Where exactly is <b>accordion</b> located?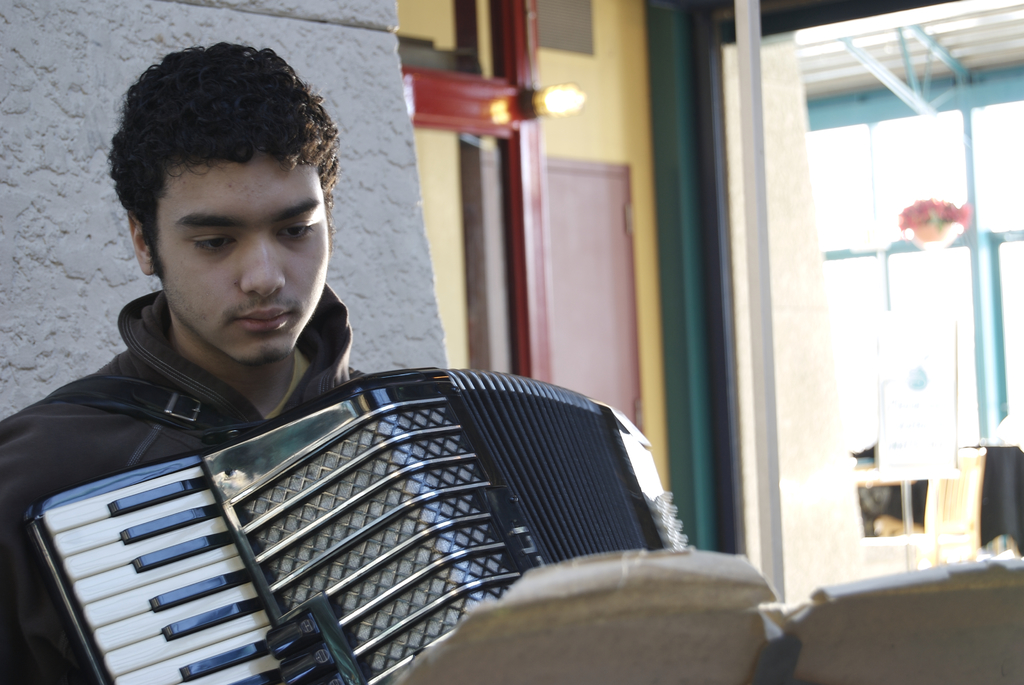
Its bounding box is BBox(4, 381, 695, 684).
